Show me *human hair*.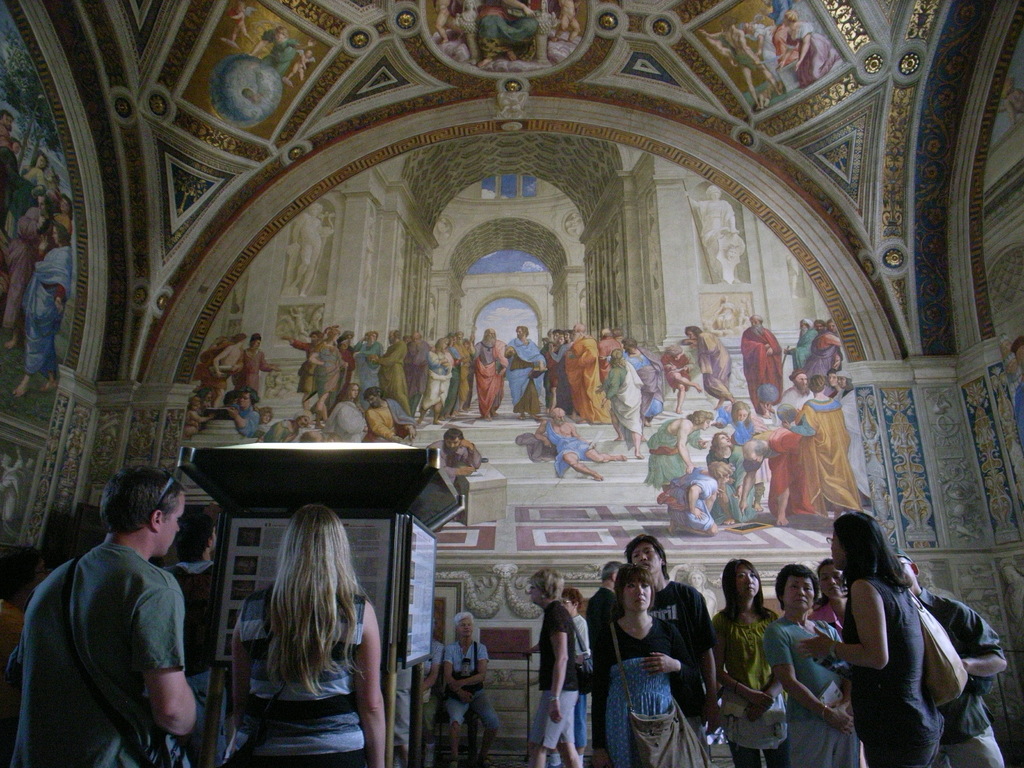
*human hair* is here: 276:26:289:37.
